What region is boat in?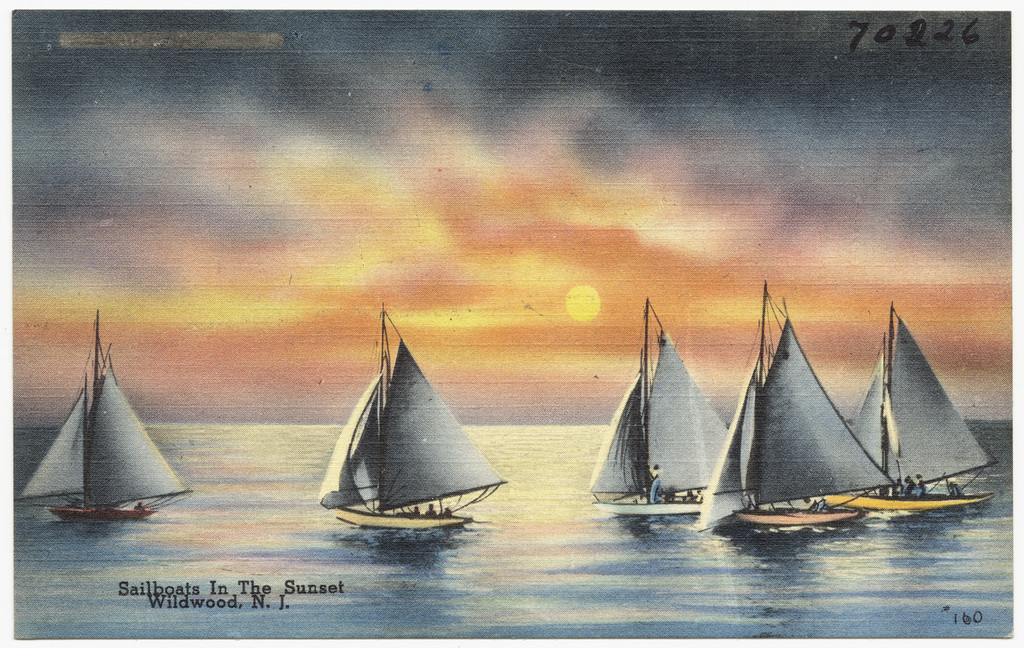
(14,312,188,520).
